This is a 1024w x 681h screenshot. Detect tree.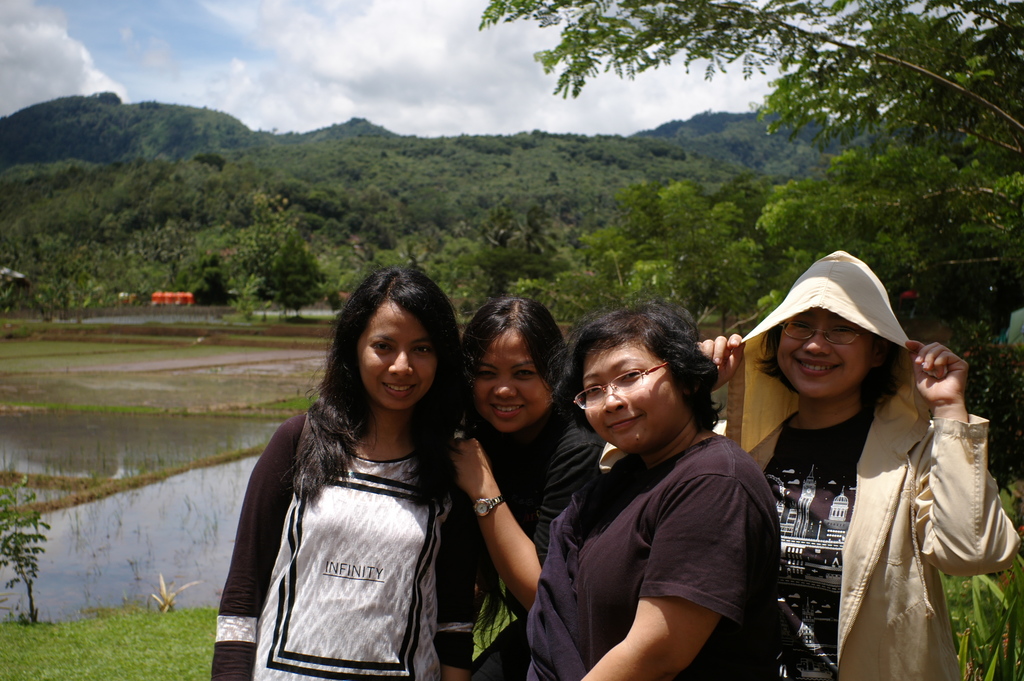
477, 0, 1023, 171.
